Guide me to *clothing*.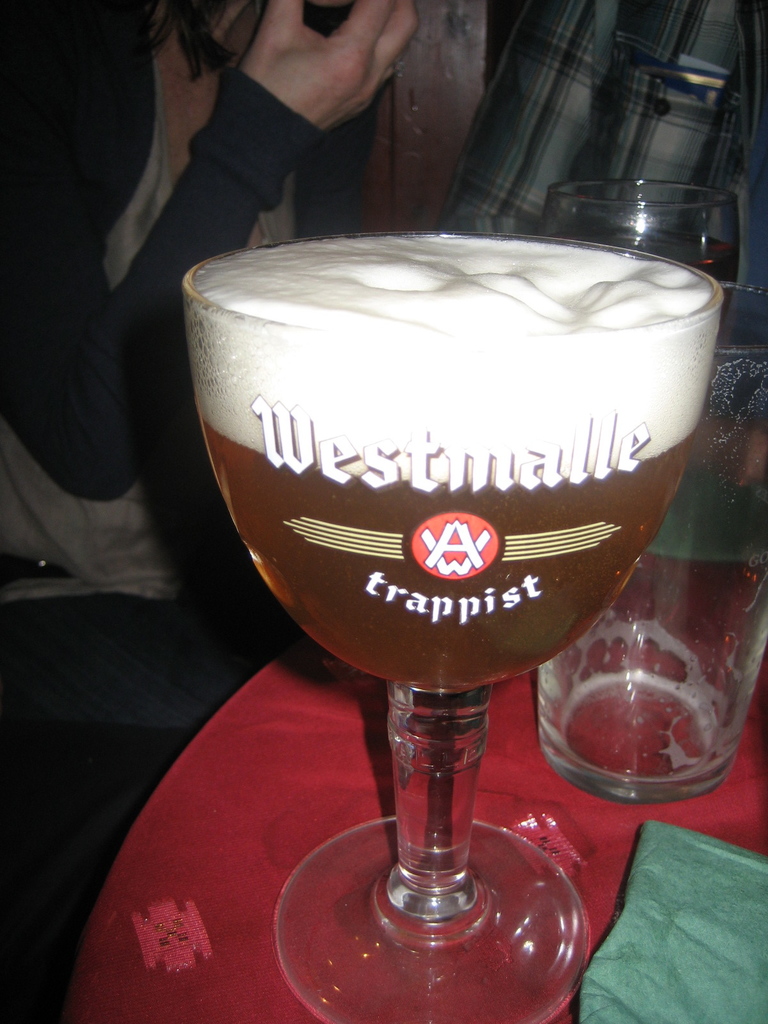
Guidance: (left=431, top=0, right=767, bottom=547).
